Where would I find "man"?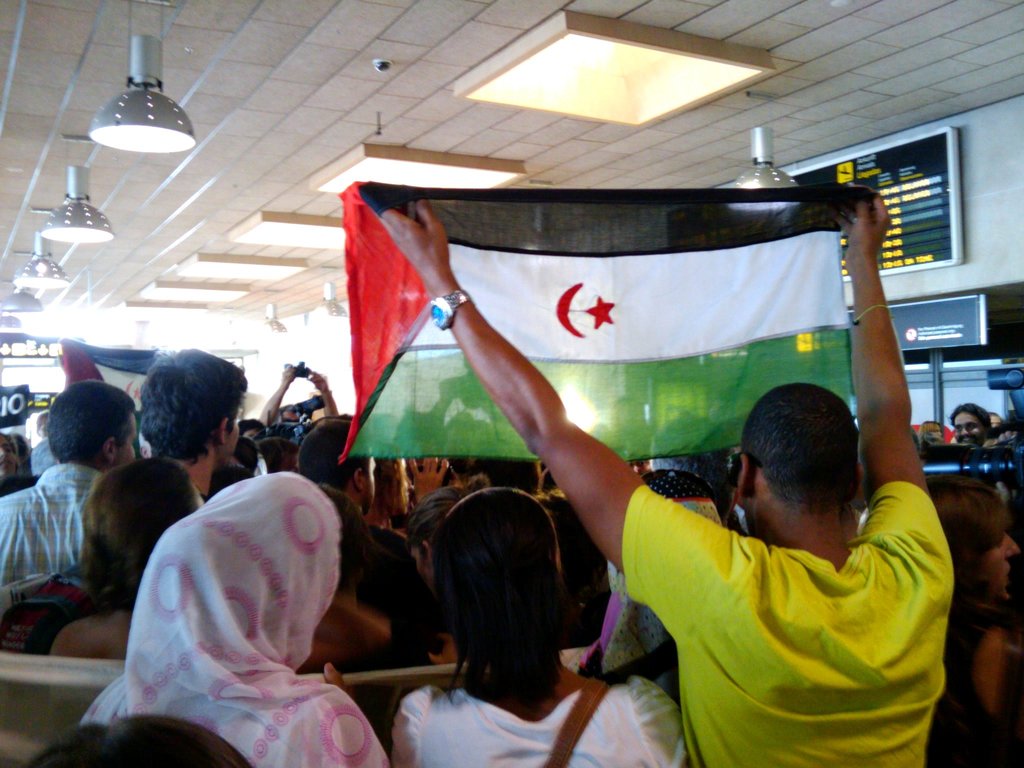
At bbox(947, 400, 994, 450).
